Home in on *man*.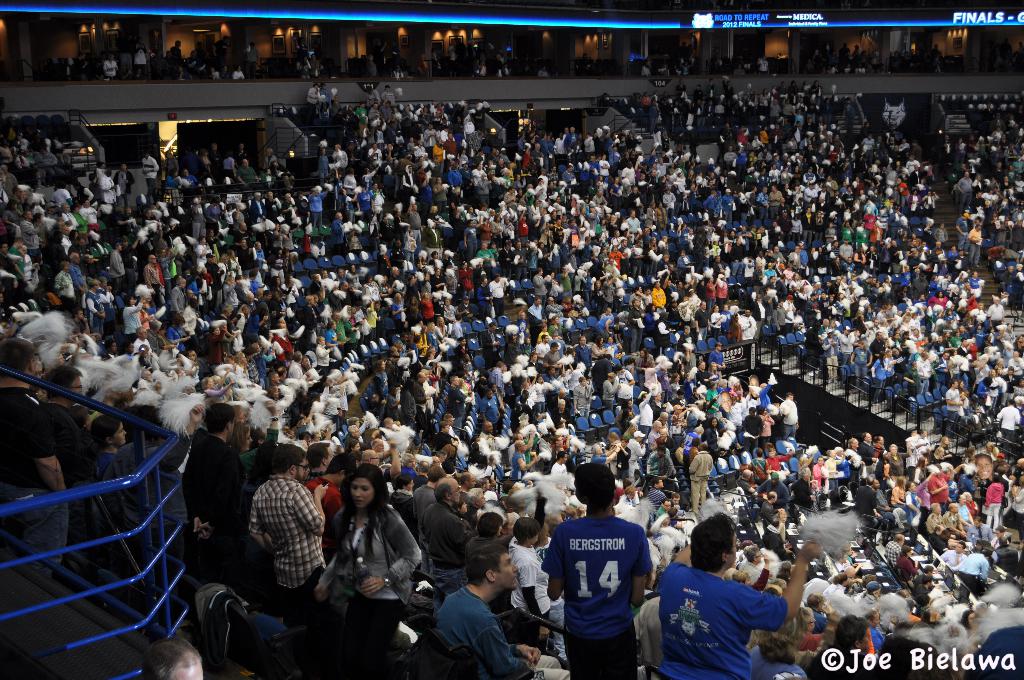
Homed in at [x1=509, y1=515, x2=568, y2=660].
